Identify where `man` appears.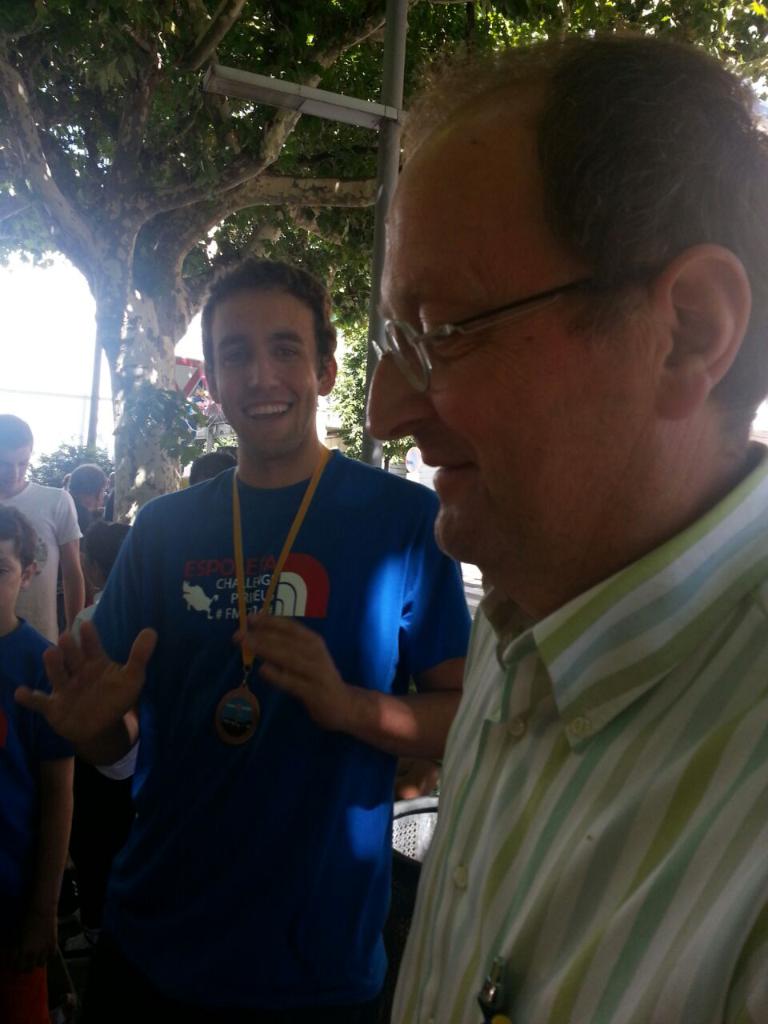
Appears at 306:74:767:992.
